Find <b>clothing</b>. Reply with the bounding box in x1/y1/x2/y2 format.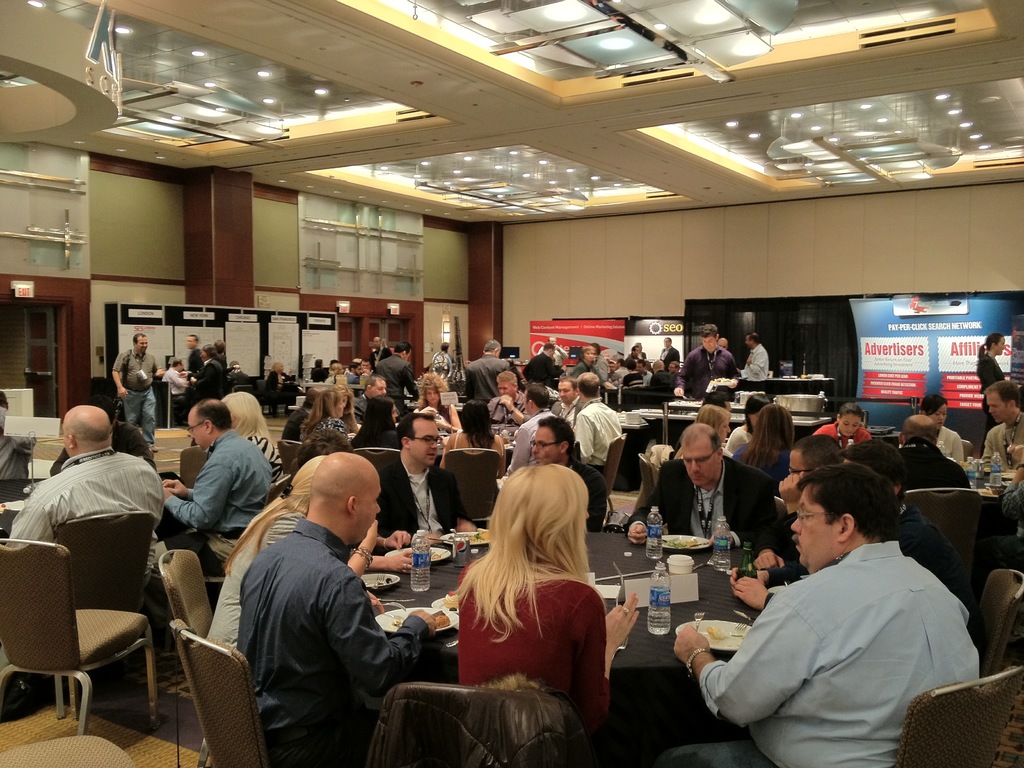
166/428/270/566.
